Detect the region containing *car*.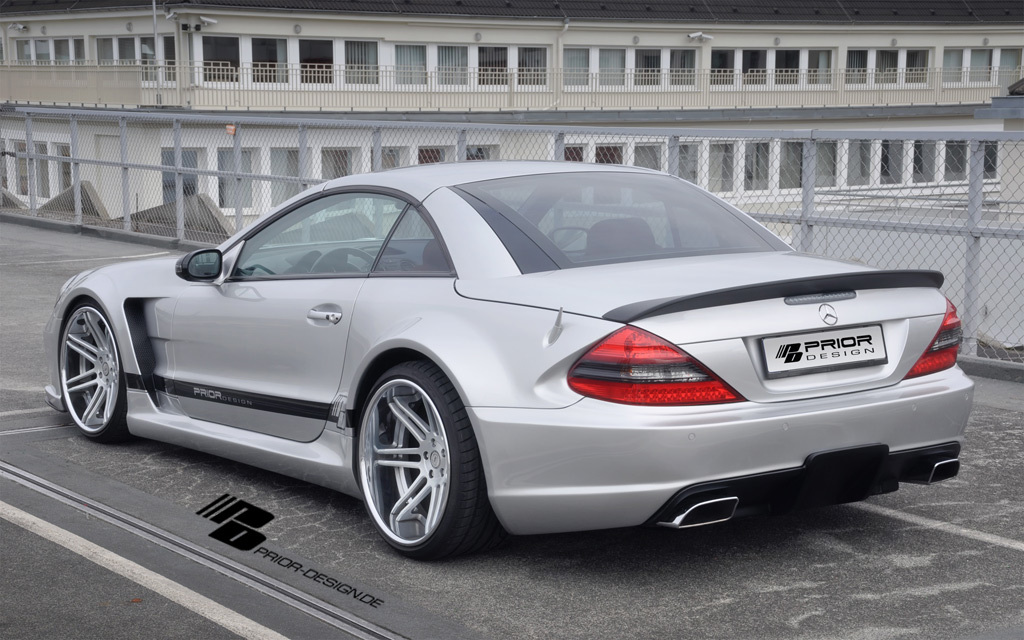
<bbox>47, 157, 980, 559</bbox>.
